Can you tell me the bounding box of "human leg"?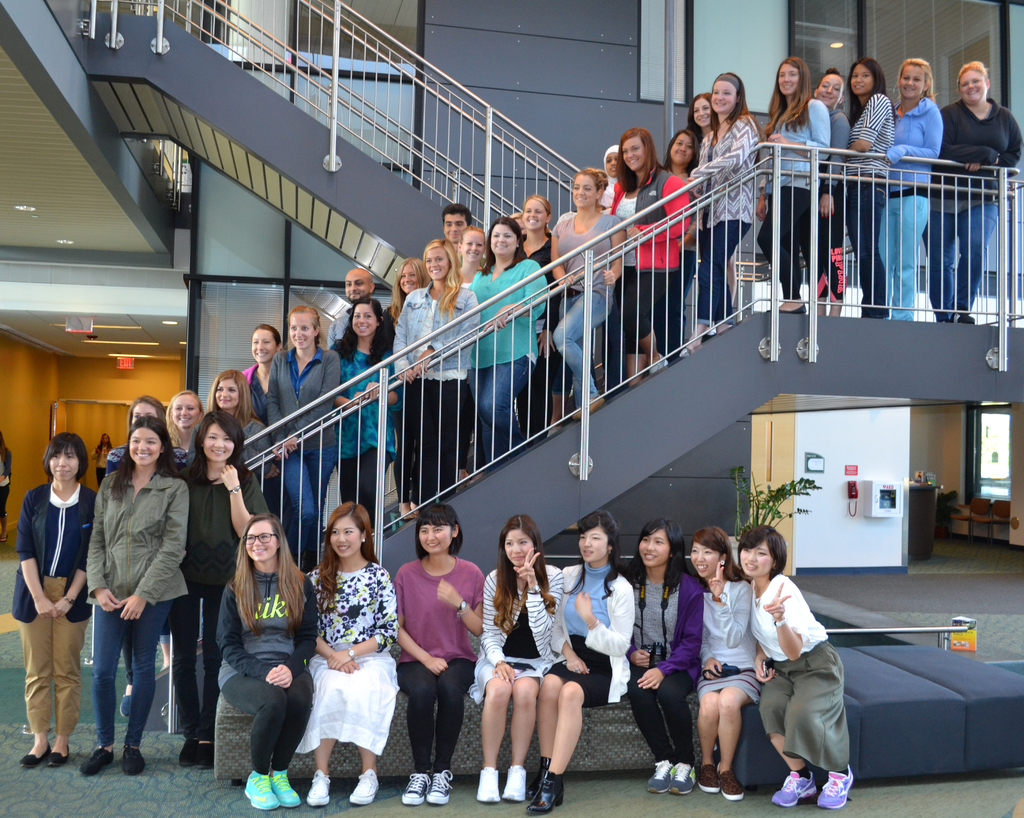
rect(341, 437, 389, 533).
